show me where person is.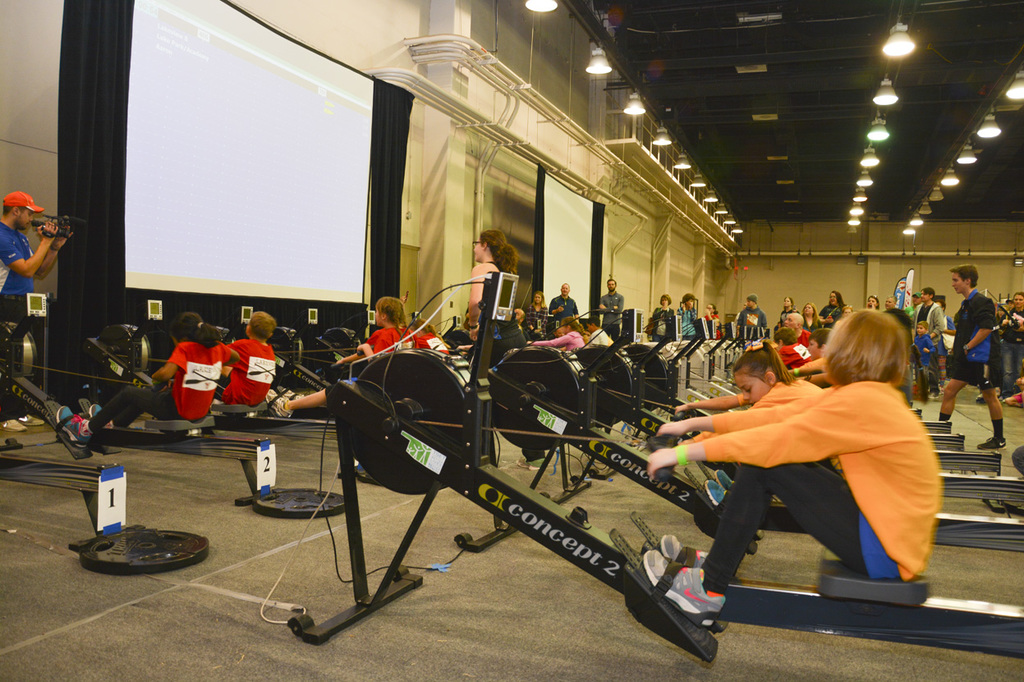
person is at x1=597, y1=279, x2=623, y2=339.
